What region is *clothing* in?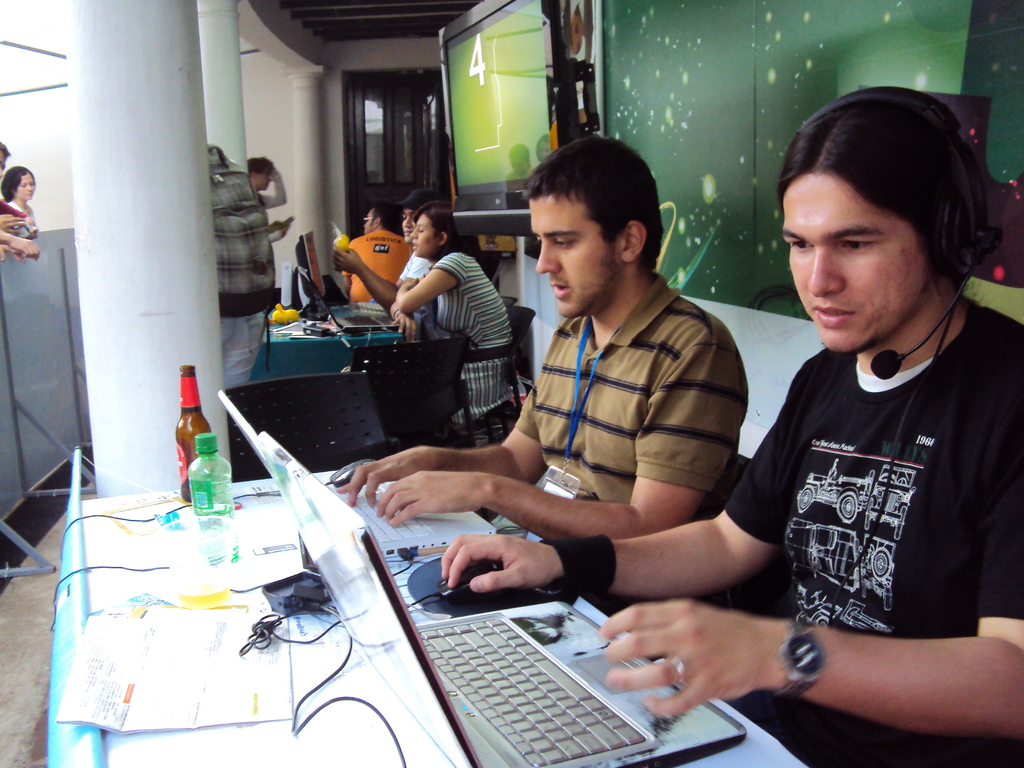
bbox=(400, 252, 429, 285).
